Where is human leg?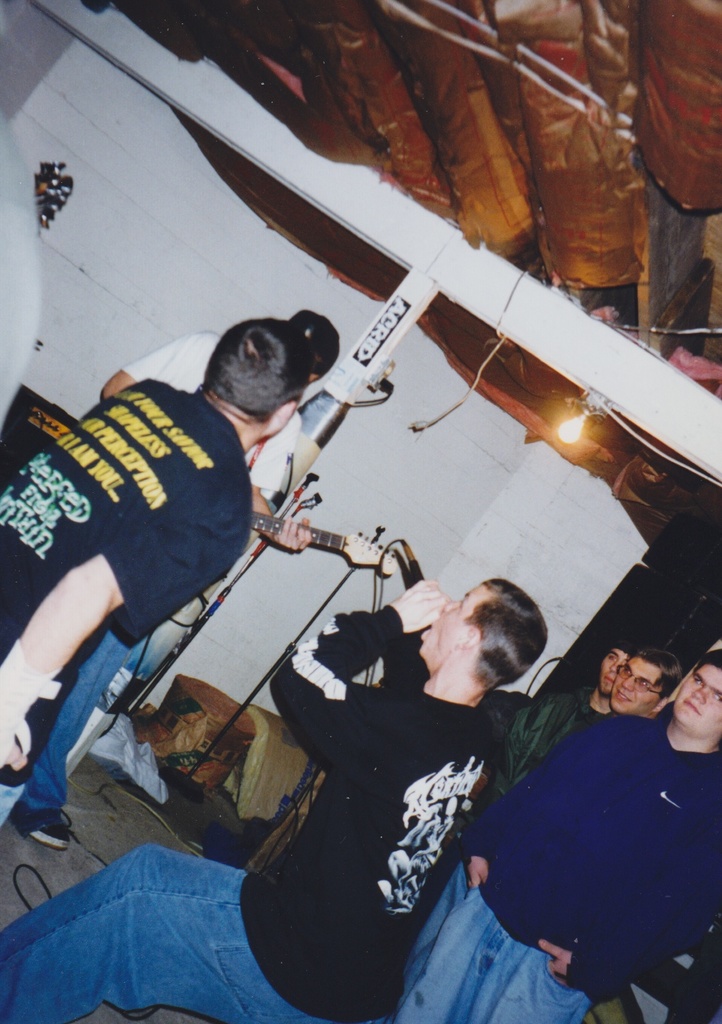
left=402, top=870, right=502, bottom=1020.
